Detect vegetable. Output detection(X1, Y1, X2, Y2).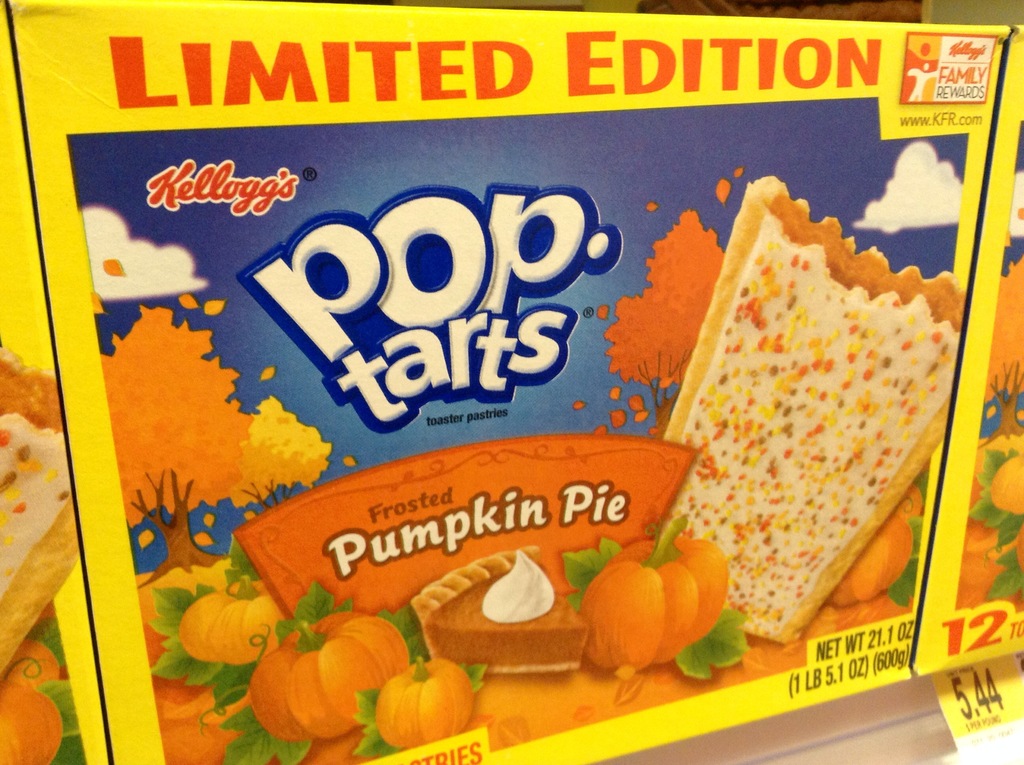
detection(828, 515, 911, 611).
